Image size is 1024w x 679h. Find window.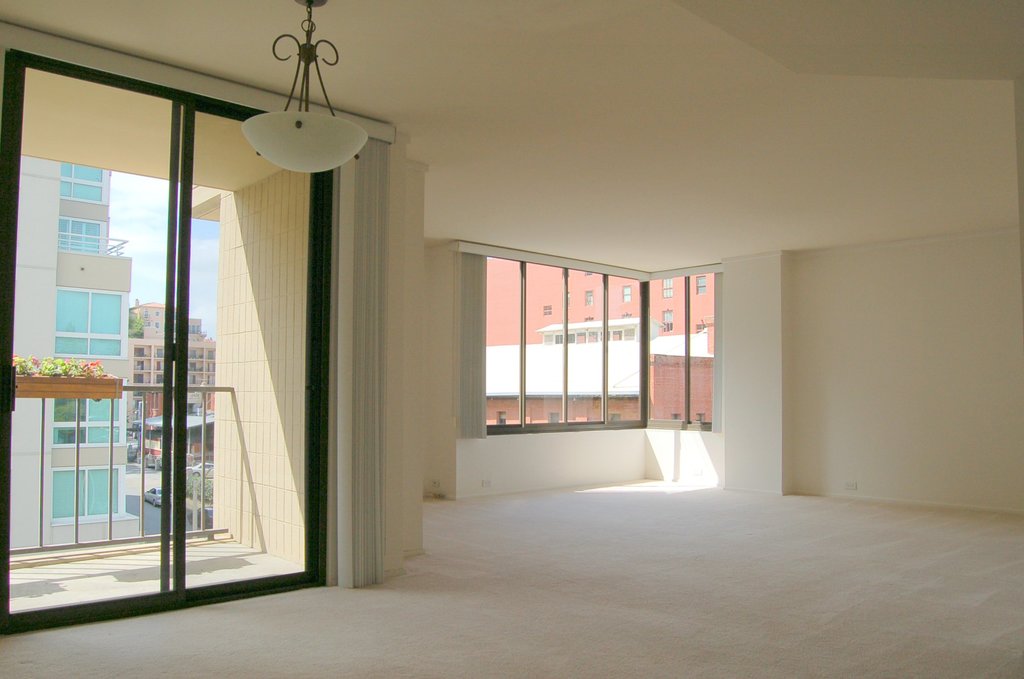
crop(0, 49, 335, 635).
